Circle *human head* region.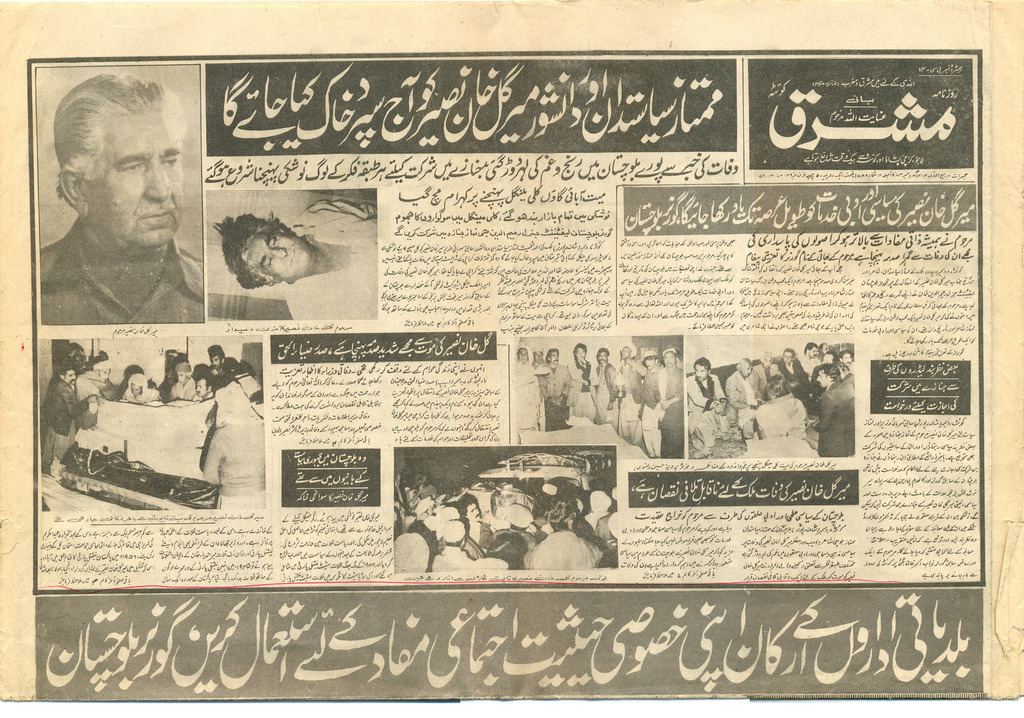
Region: x1=191 y1=378 x2=210 y2=399.
